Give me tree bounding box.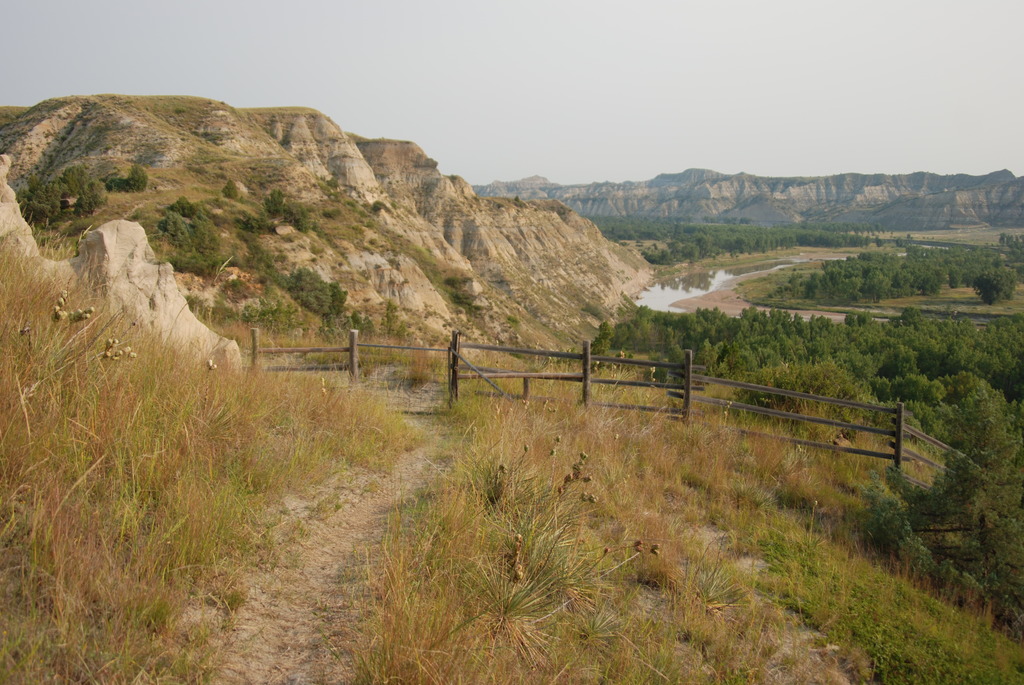
x1=112, y1=167, x2=153, y2=194.
